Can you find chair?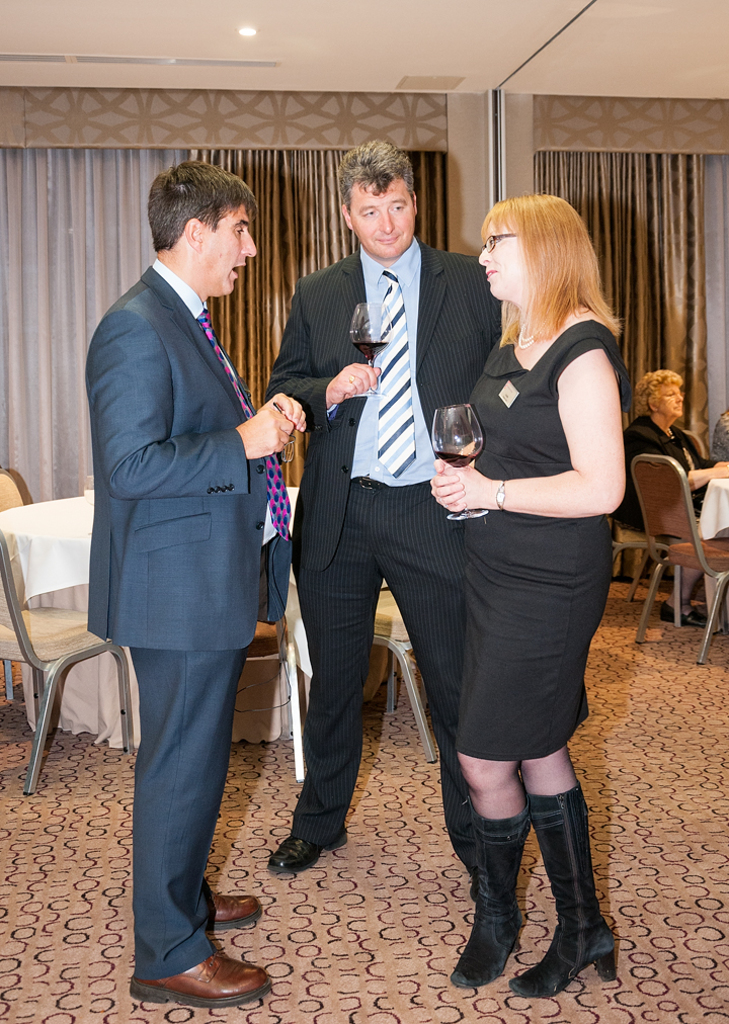
Yes, bounding box: {"left": 362, "top": 591, "right": 436, "bottom": 763}.
